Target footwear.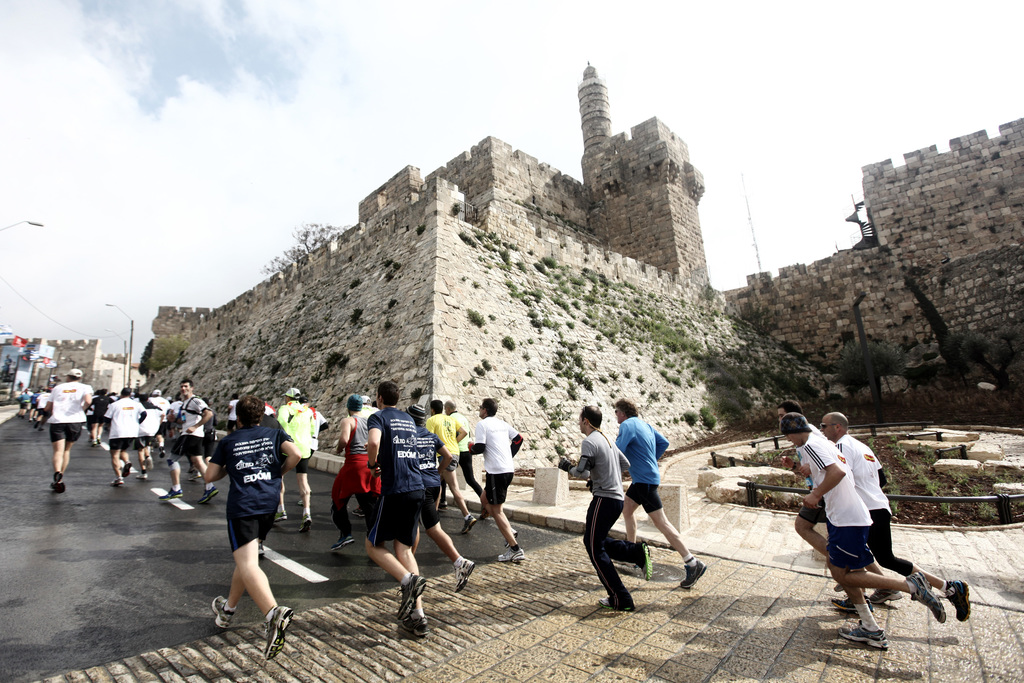
Target region: [left=158, top=449, right=164, bottom=459].
